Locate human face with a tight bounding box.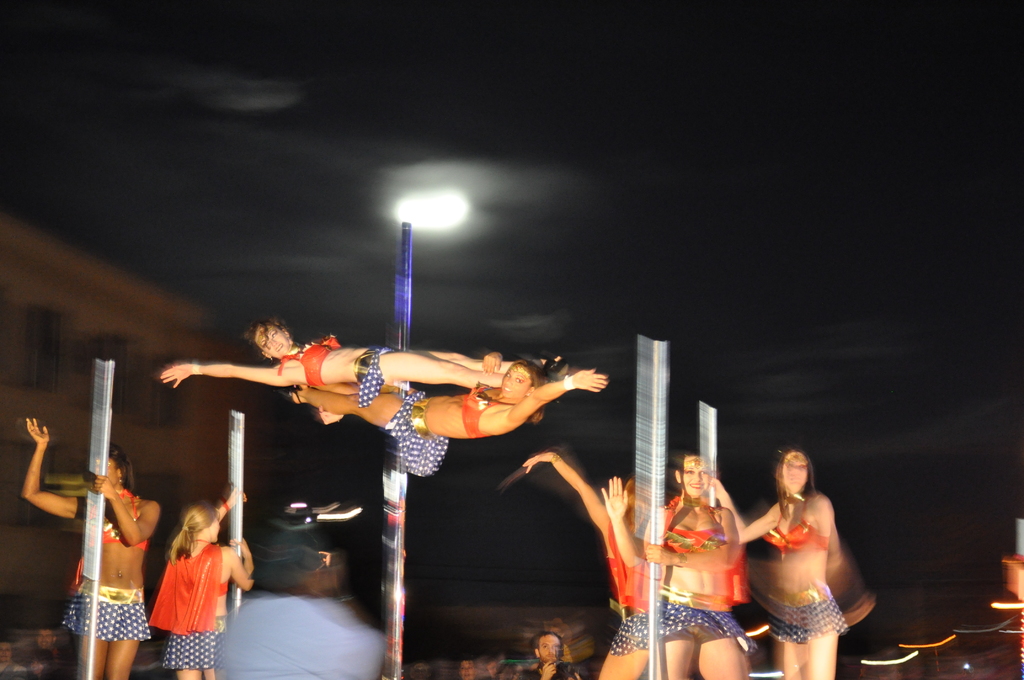
[left=502, top=368, right=529, bottom=396].
